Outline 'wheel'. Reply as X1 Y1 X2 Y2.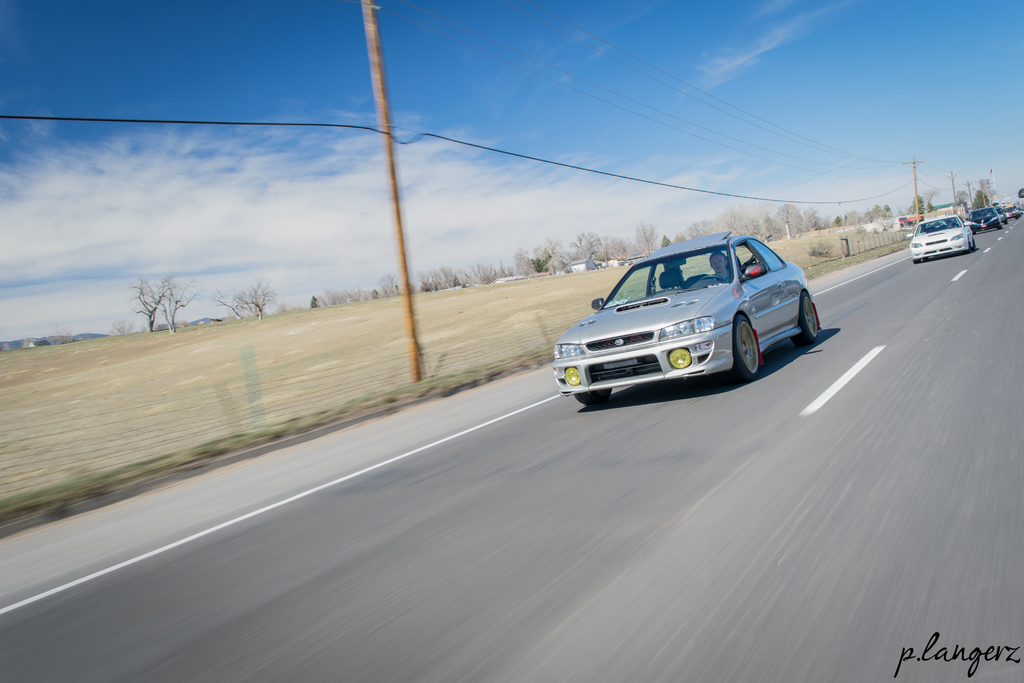
913 257 921 265.
